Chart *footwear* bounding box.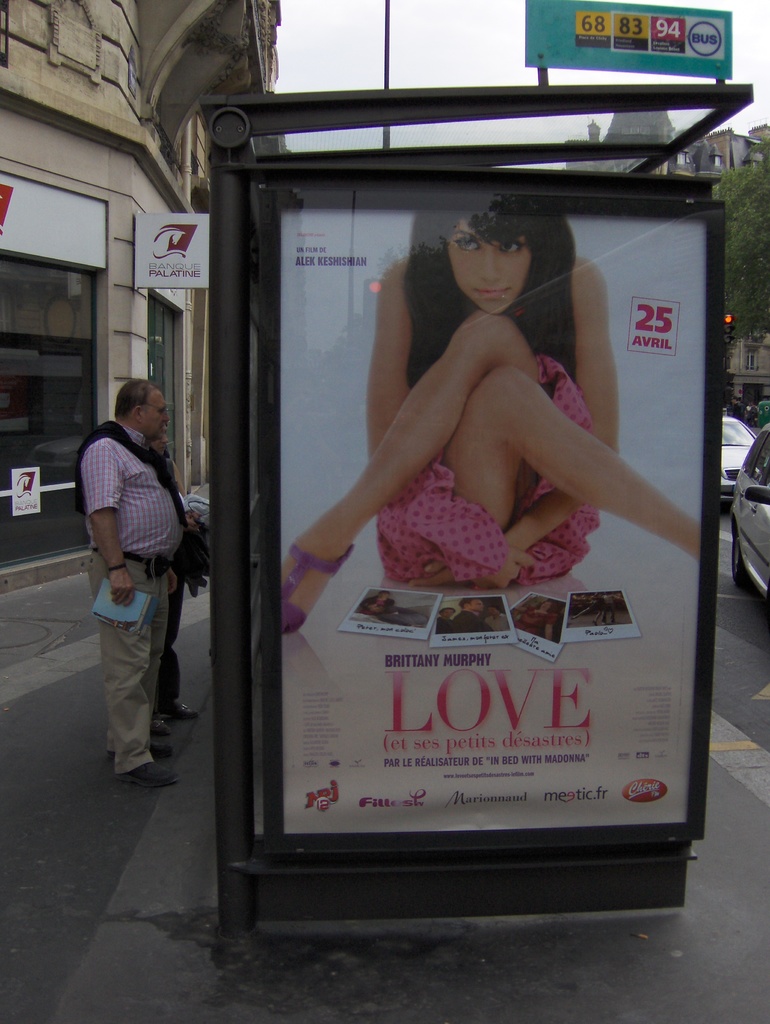
Charted: (163, 695, 198, 714).
